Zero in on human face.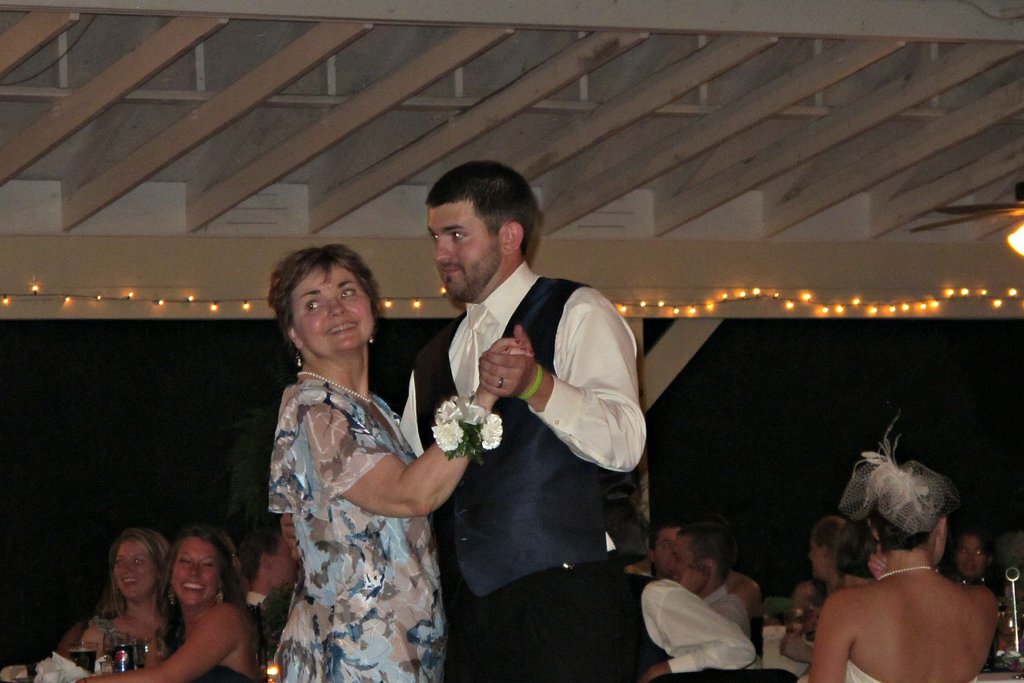
Zeroed in: BBox(175, 538, 225, 609).
